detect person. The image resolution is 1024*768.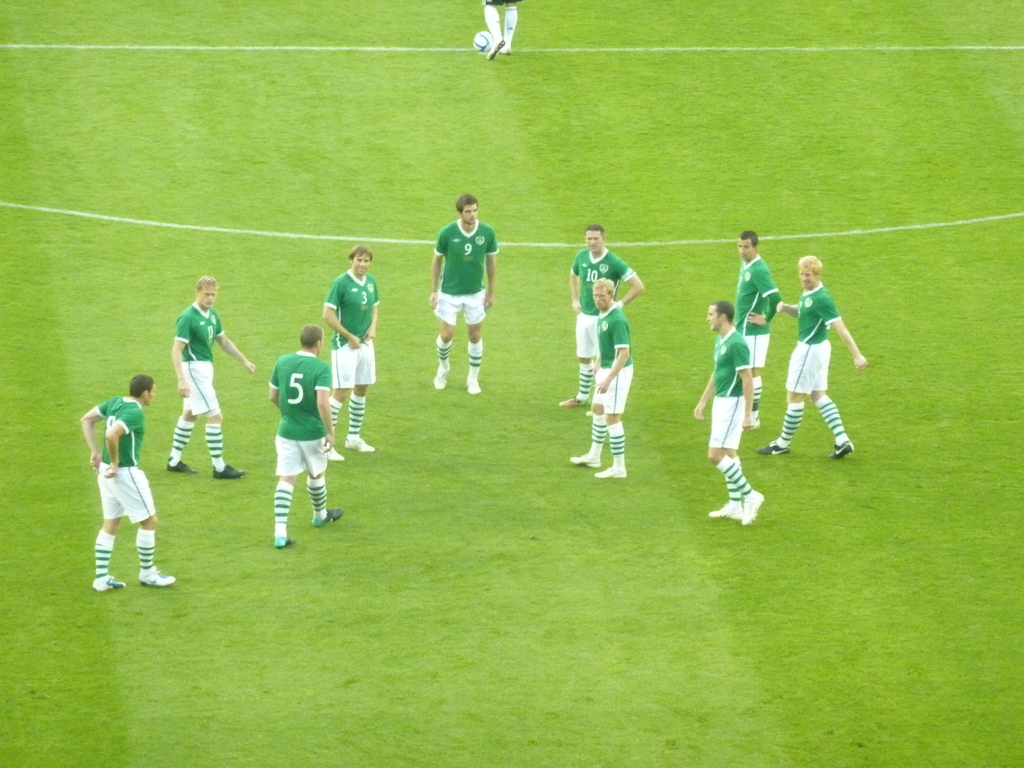
{"x1": 700, "y1": 303, "x2": 754, "y2": 527}.
